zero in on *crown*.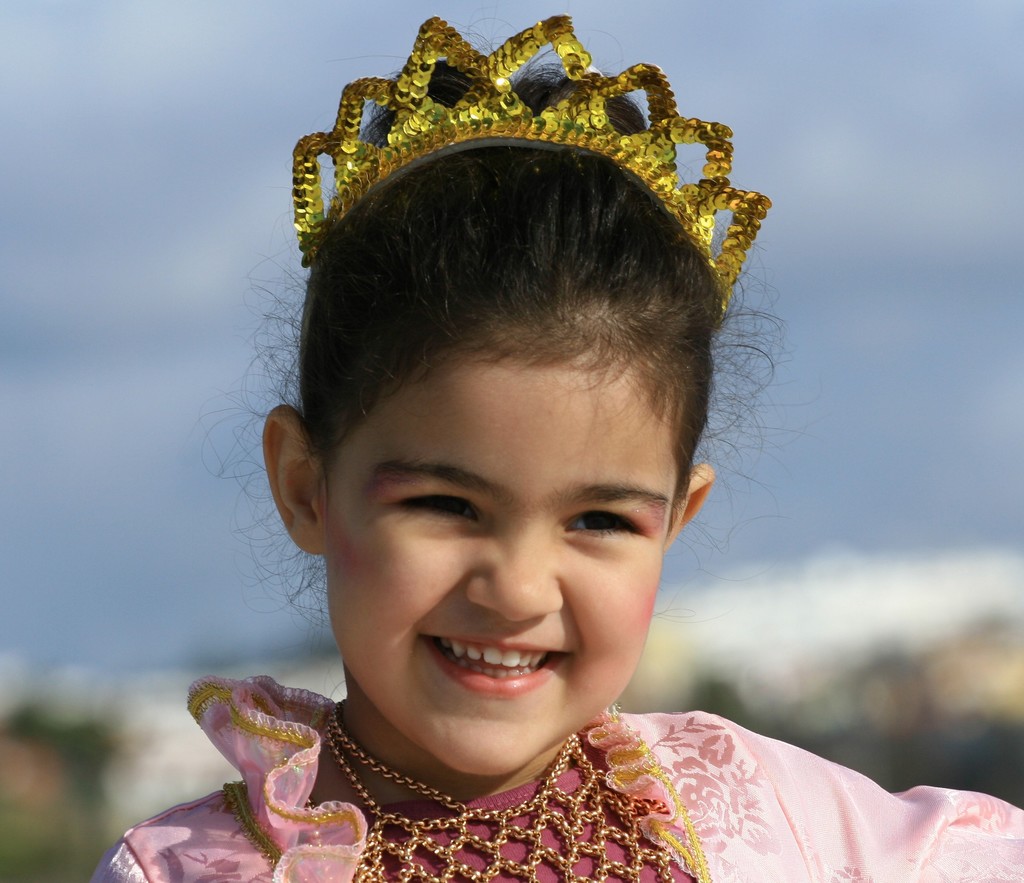
Zeroed in: bbox(289, 16, 774, 326).
